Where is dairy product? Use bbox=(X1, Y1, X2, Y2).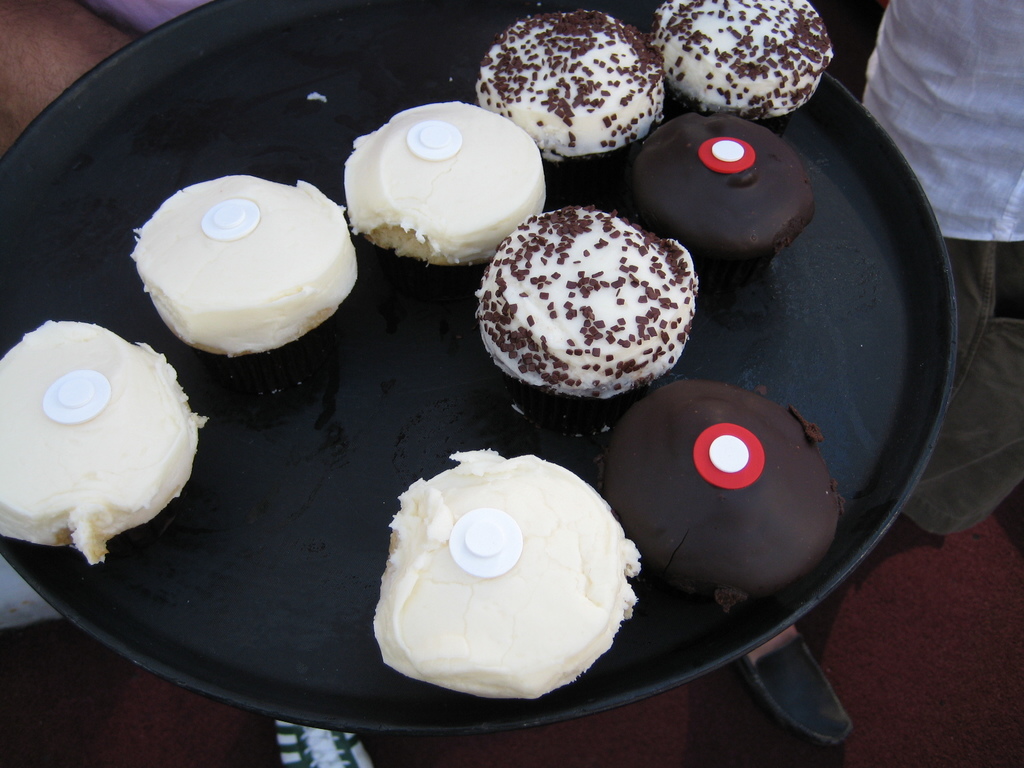
bbox=(0, 318, 188, 565).
